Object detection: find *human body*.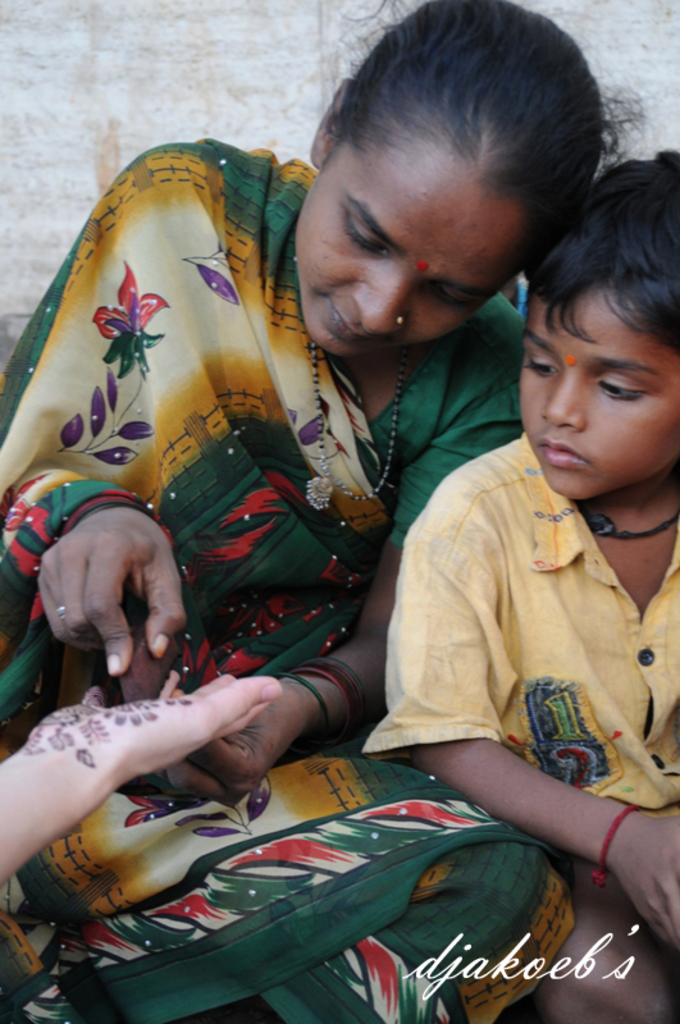
0/0/651/1023.
